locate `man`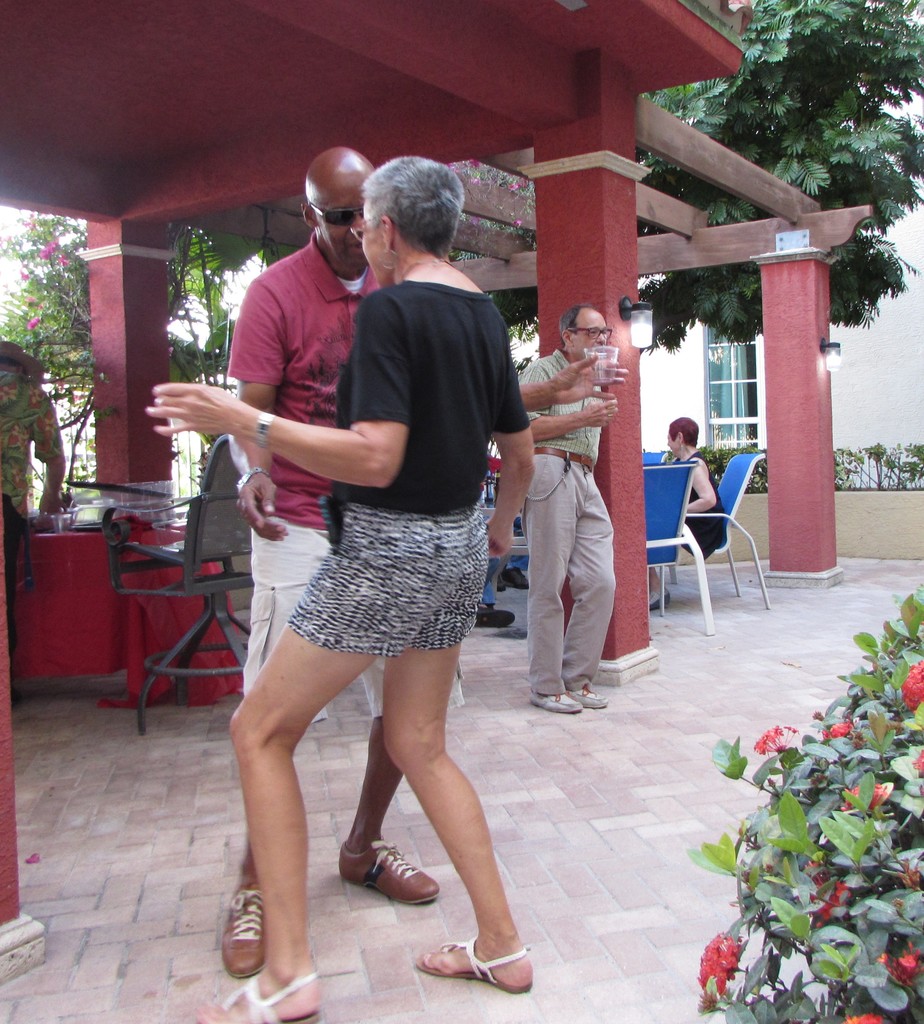
bbox(211, 148, 440, 980)
